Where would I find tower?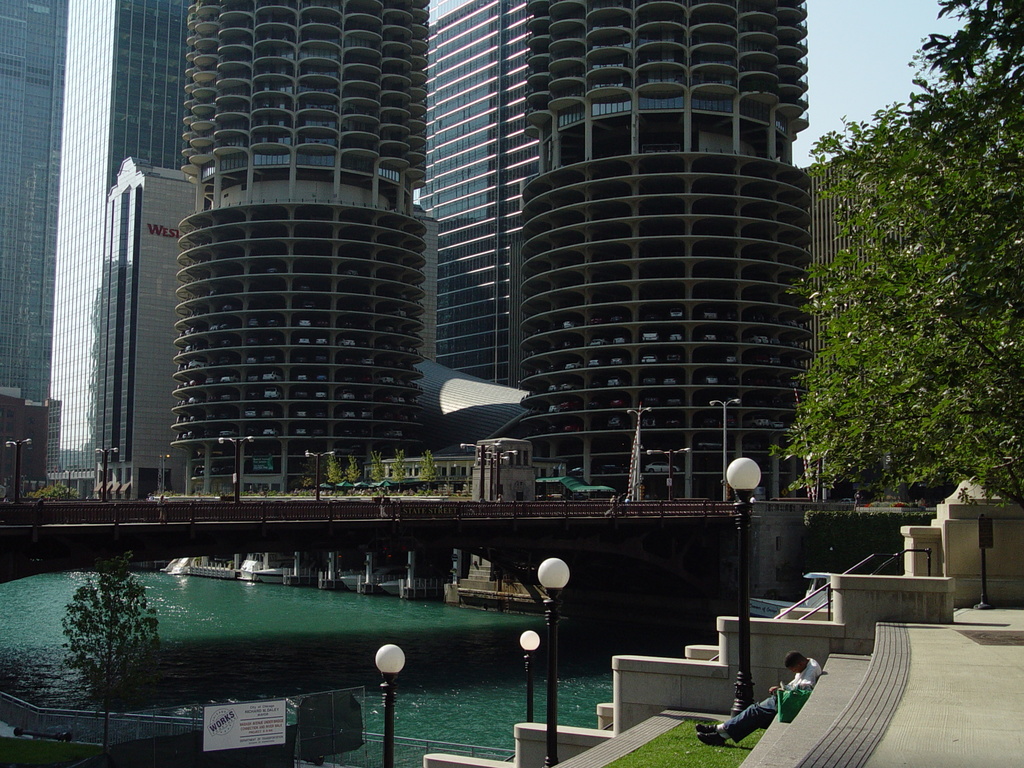
At bbox(176, 0, 428, 492).
